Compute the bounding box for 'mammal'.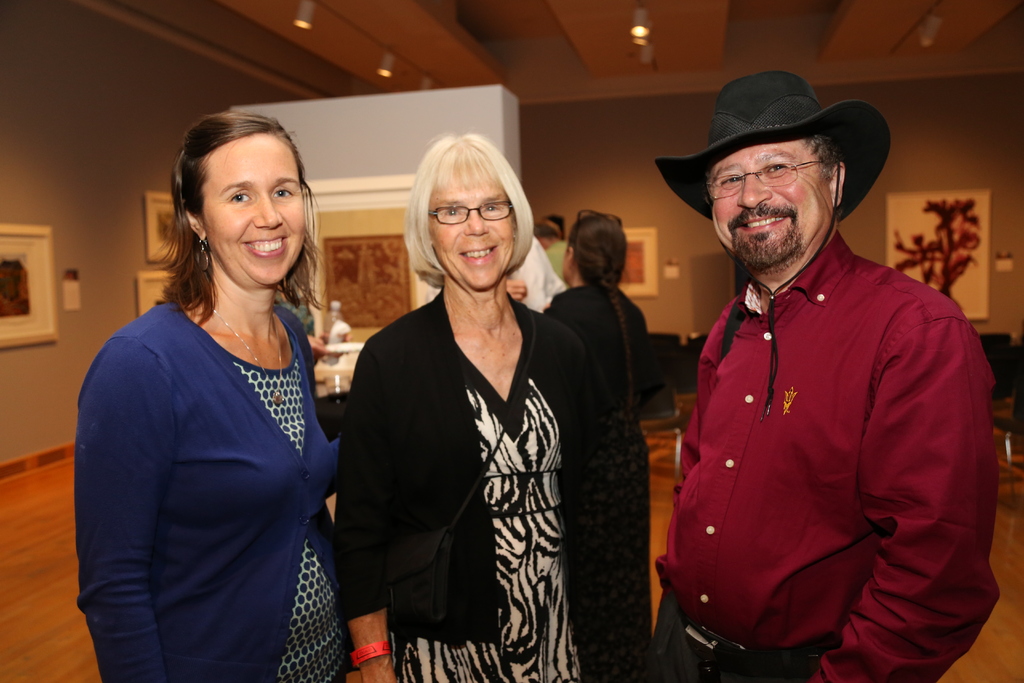
bbox=[651, 69, 1005, 682].
